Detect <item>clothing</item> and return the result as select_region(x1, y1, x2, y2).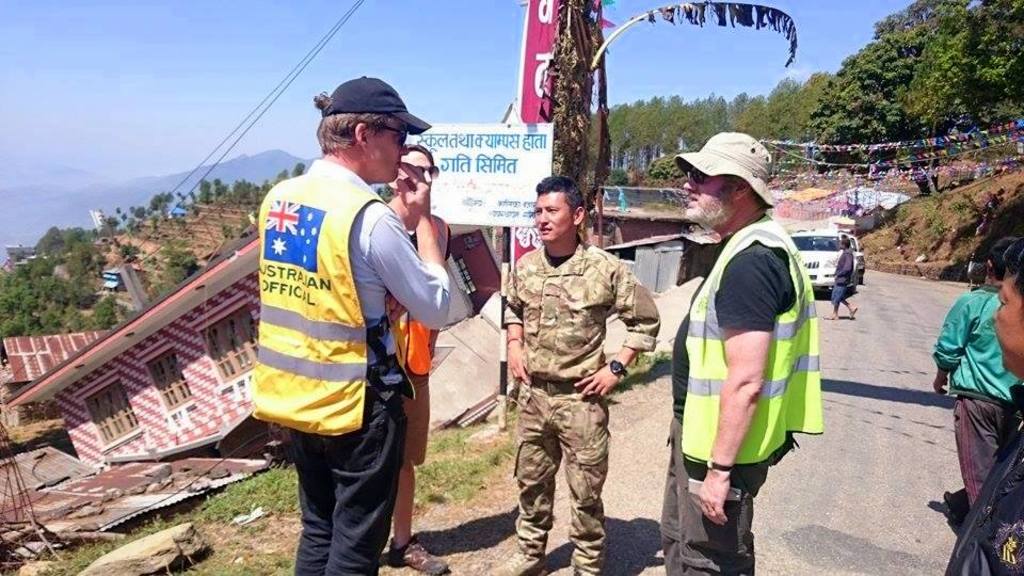
select_region(832, 252, 853, 309).
